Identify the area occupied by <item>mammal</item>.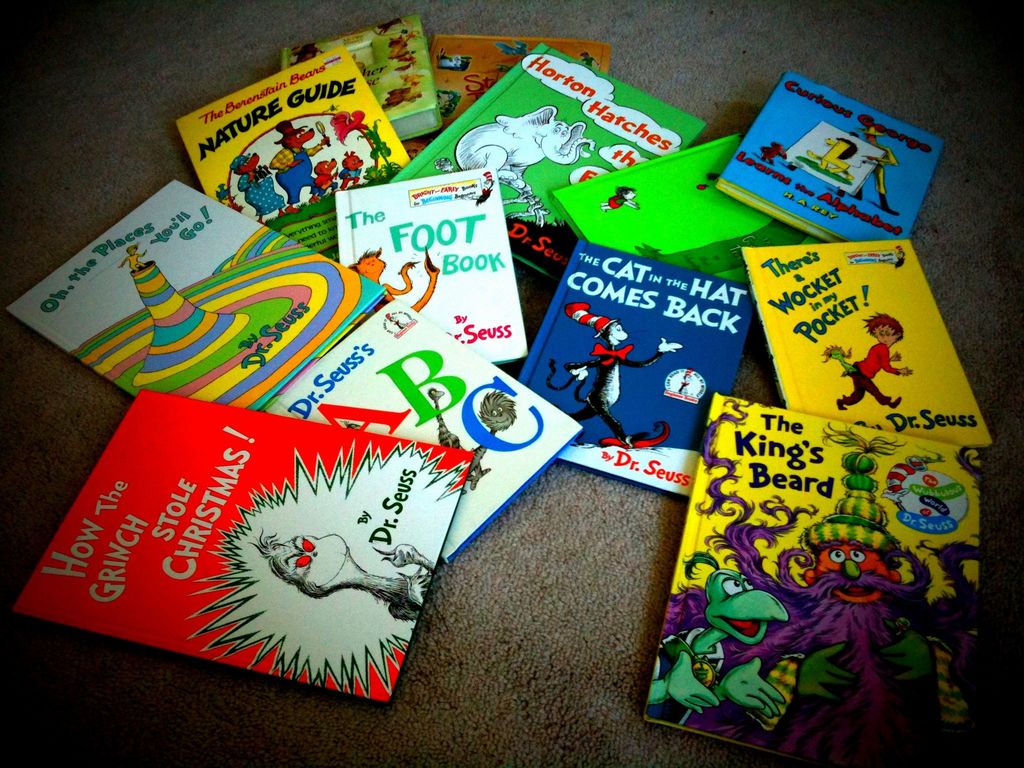
Area: locate(808, 135, 858, 170).
